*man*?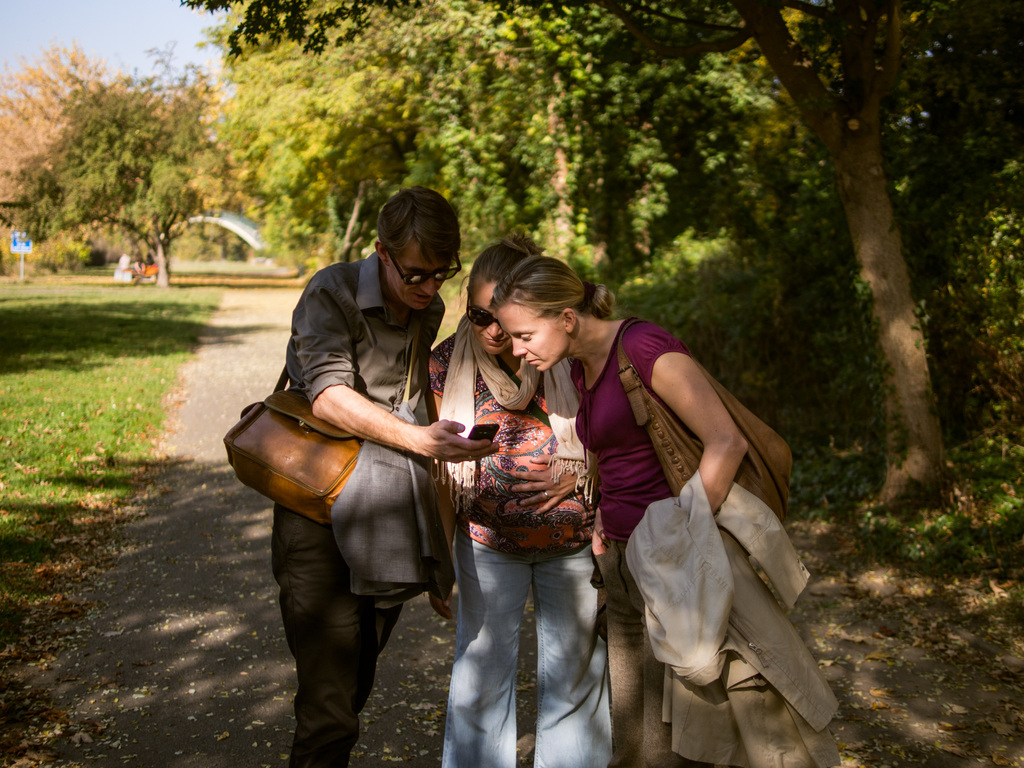
250 174 484 743
